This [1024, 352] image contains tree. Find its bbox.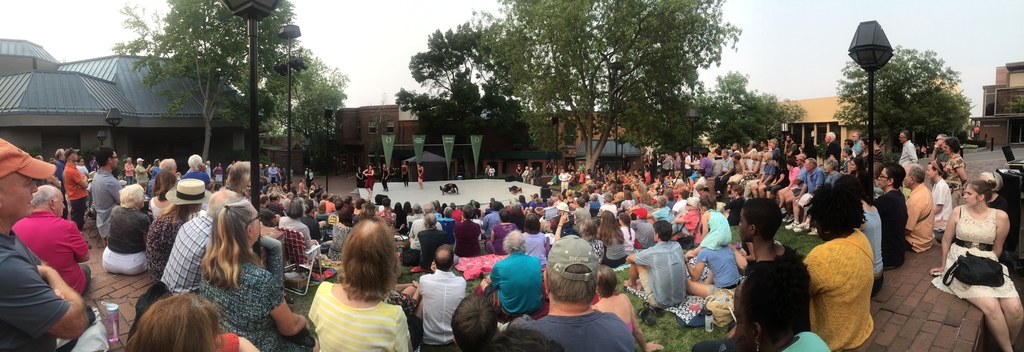
x1=270 y1=44 x2=351 y2=143.
